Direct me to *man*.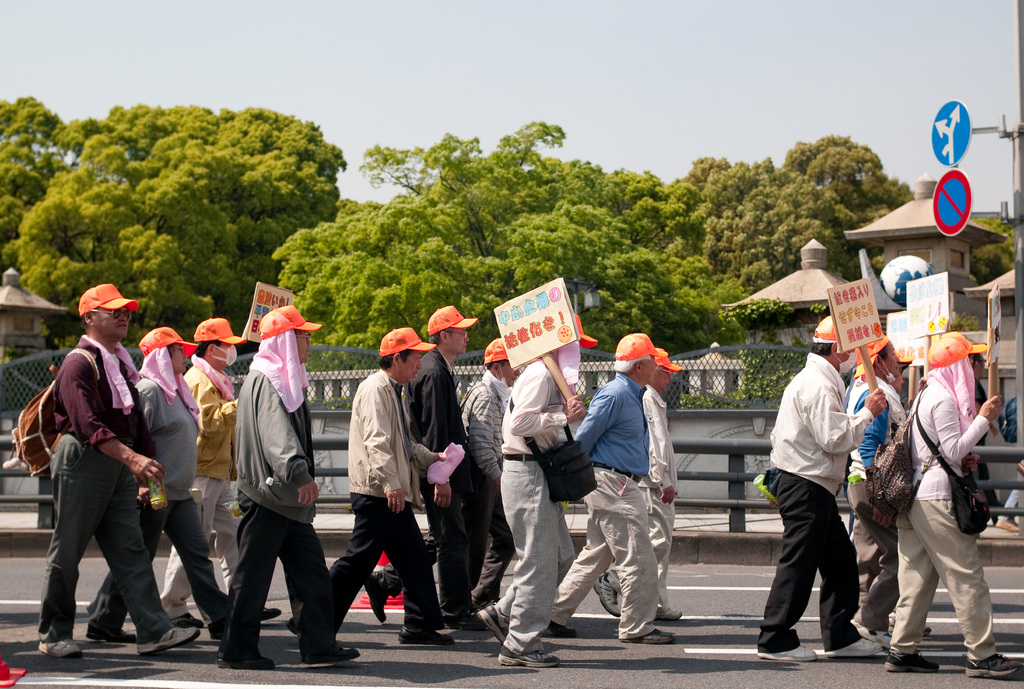
Direction: rect(35, 283, 202, 661).
